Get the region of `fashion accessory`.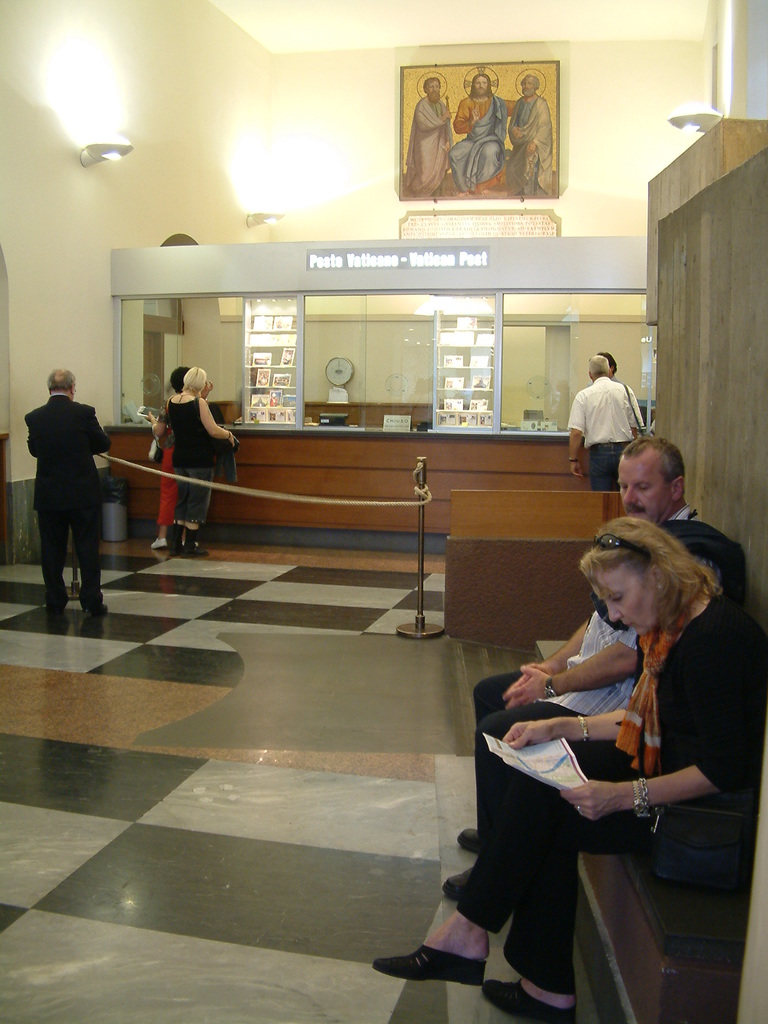
[621,386,644,435].
